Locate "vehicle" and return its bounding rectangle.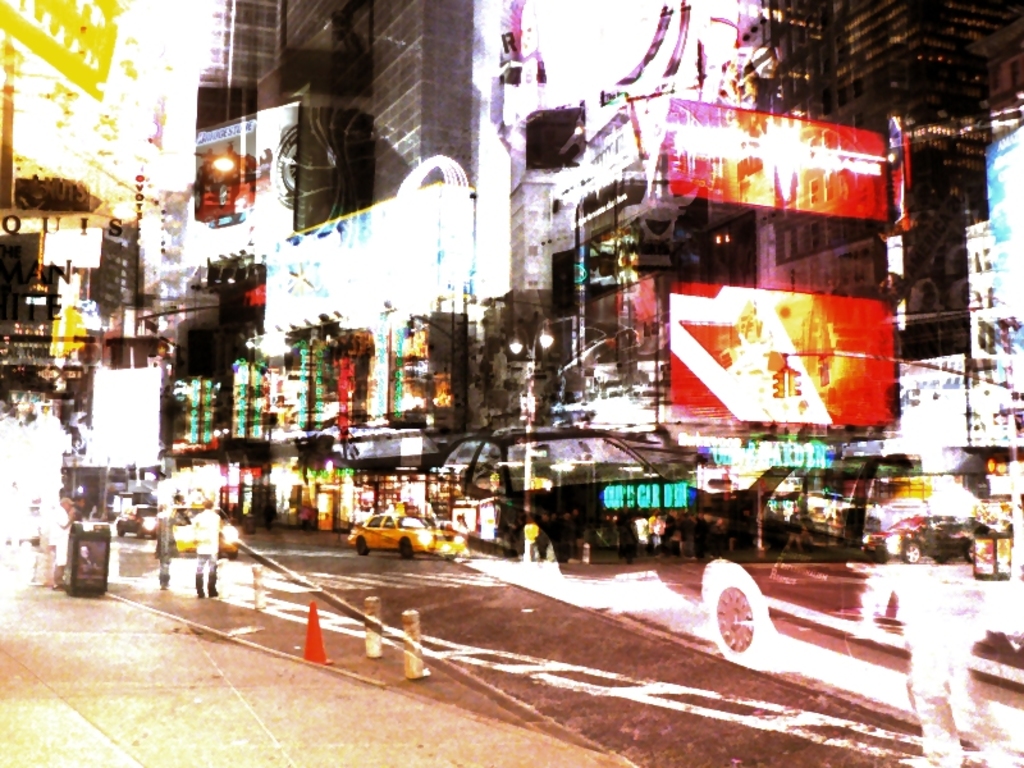
left=159, top=503, right=239, bottom=559.
